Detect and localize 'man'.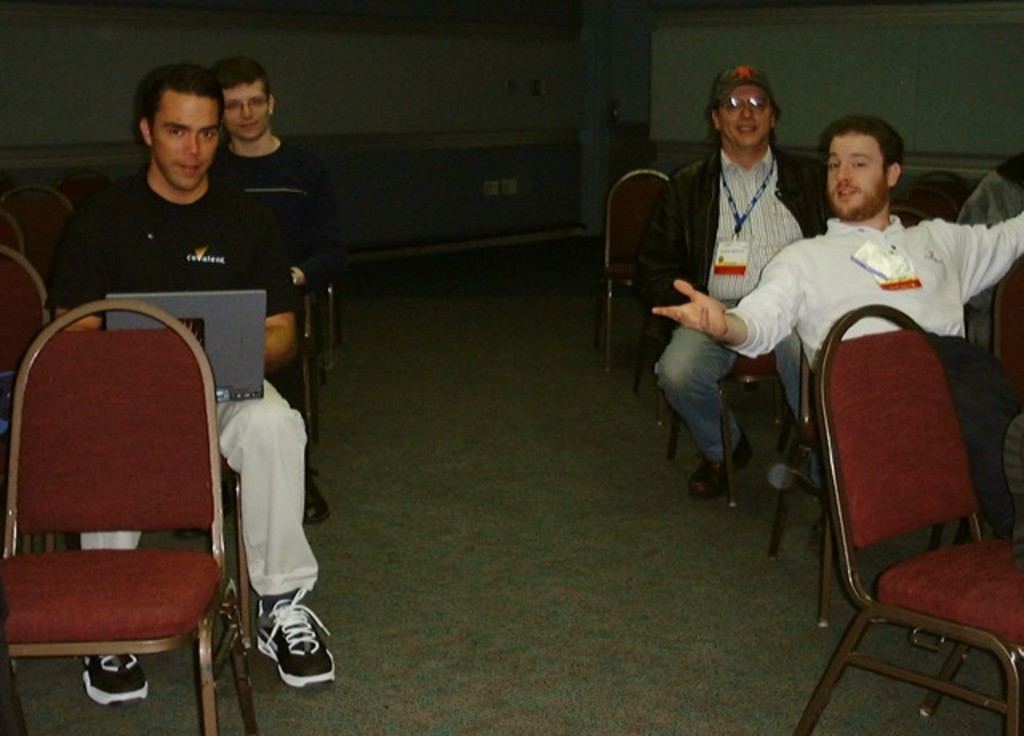
Localized at <region>40, 59, 341, 707</region>.
